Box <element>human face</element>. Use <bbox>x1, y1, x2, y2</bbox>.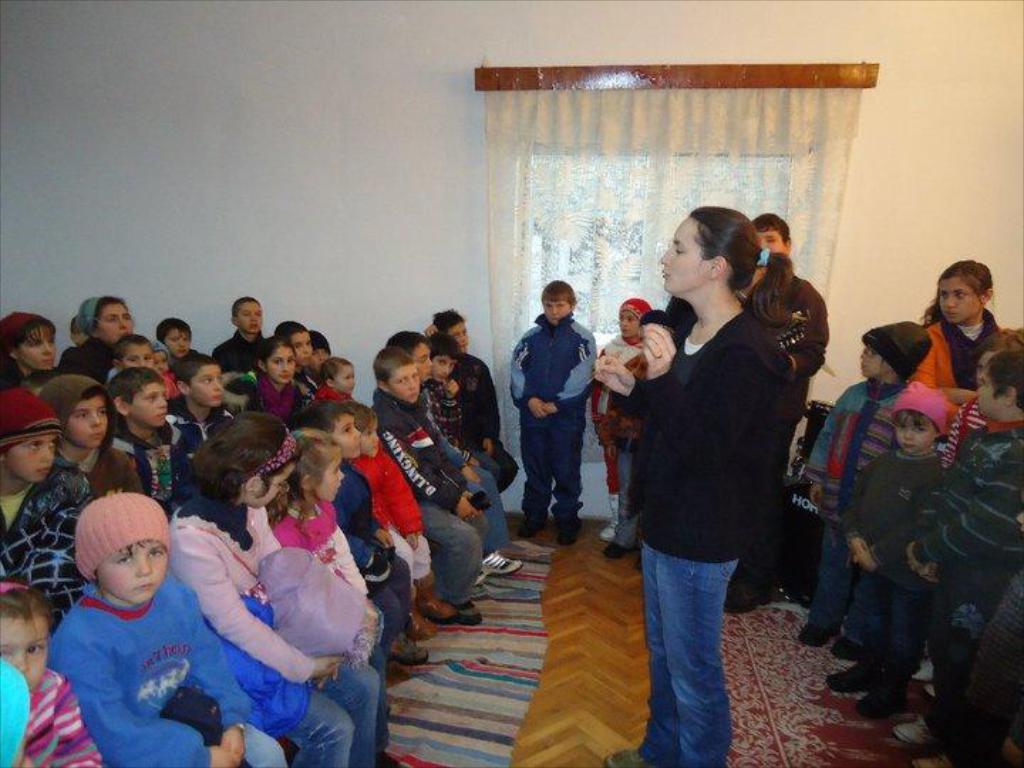
<bbox>165, 324, 191, 360</bbox>.
